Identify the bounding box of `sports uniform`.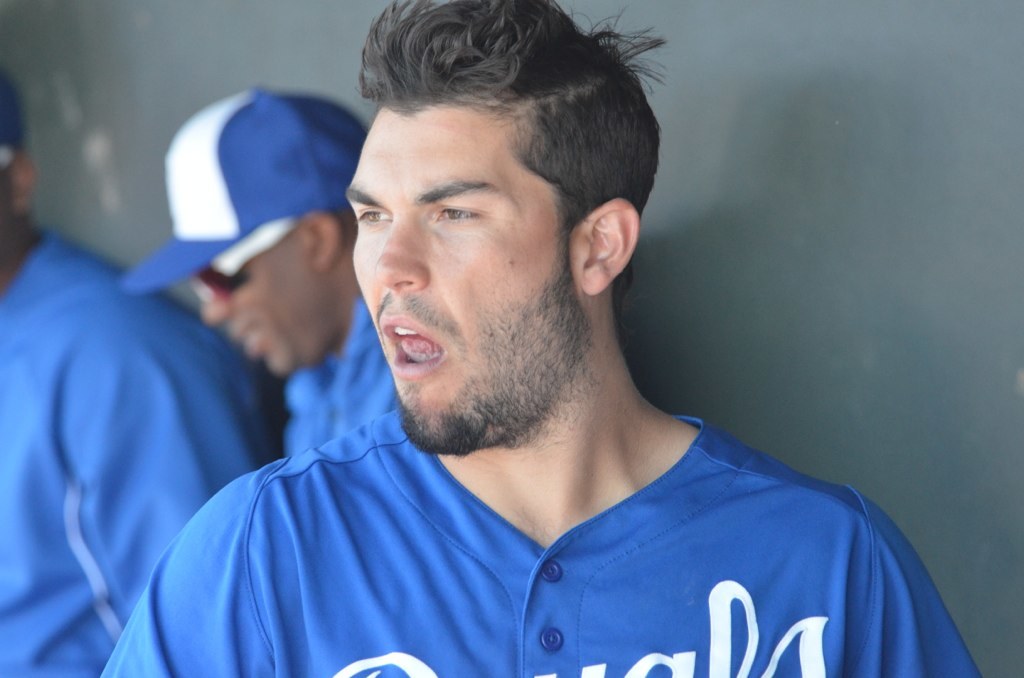
detection(268, 287, 407, 468).
